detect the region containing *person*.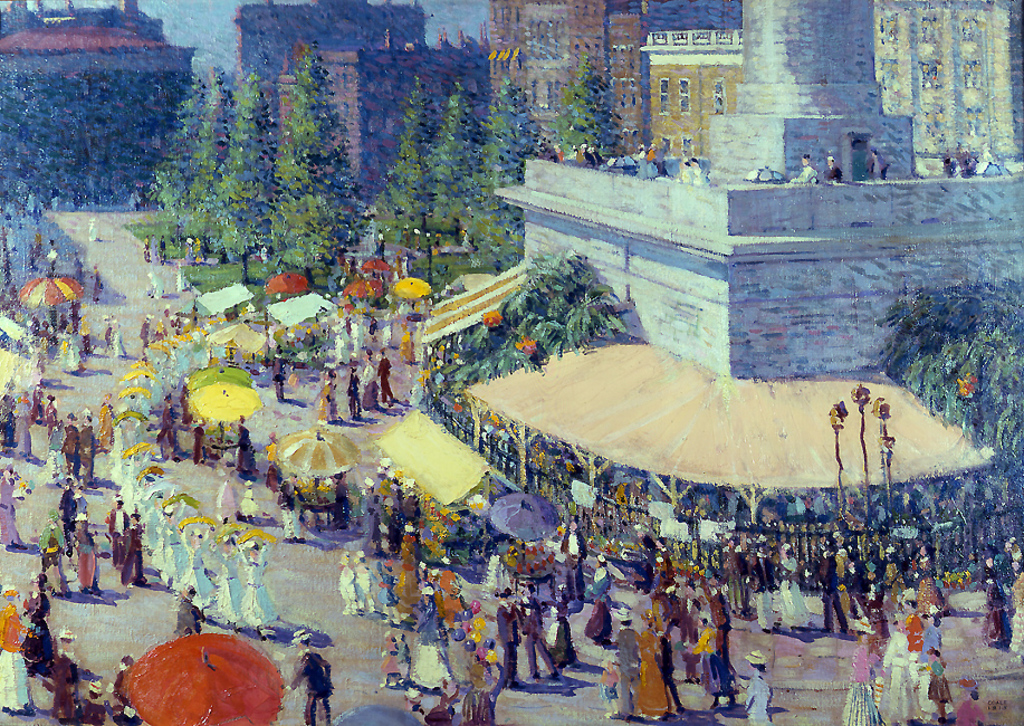
pyautogui.locateOnScreen(844, 638, 881, 725).
